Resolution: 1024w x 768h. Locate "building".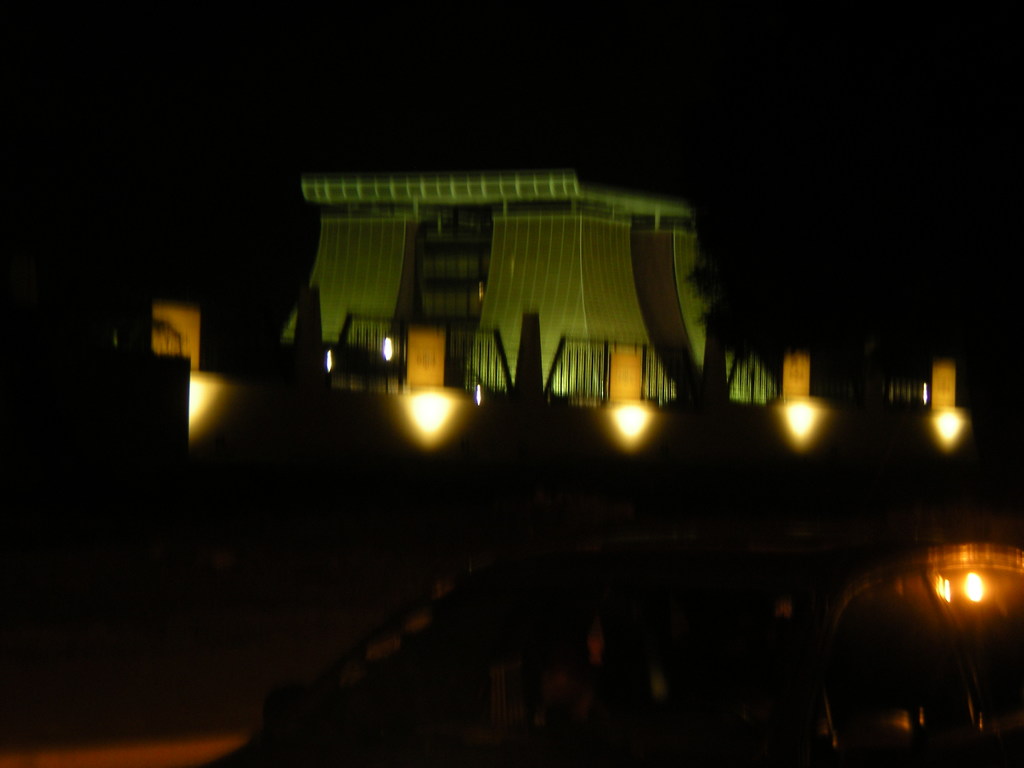
Rect(278, 168, 781, 403).
